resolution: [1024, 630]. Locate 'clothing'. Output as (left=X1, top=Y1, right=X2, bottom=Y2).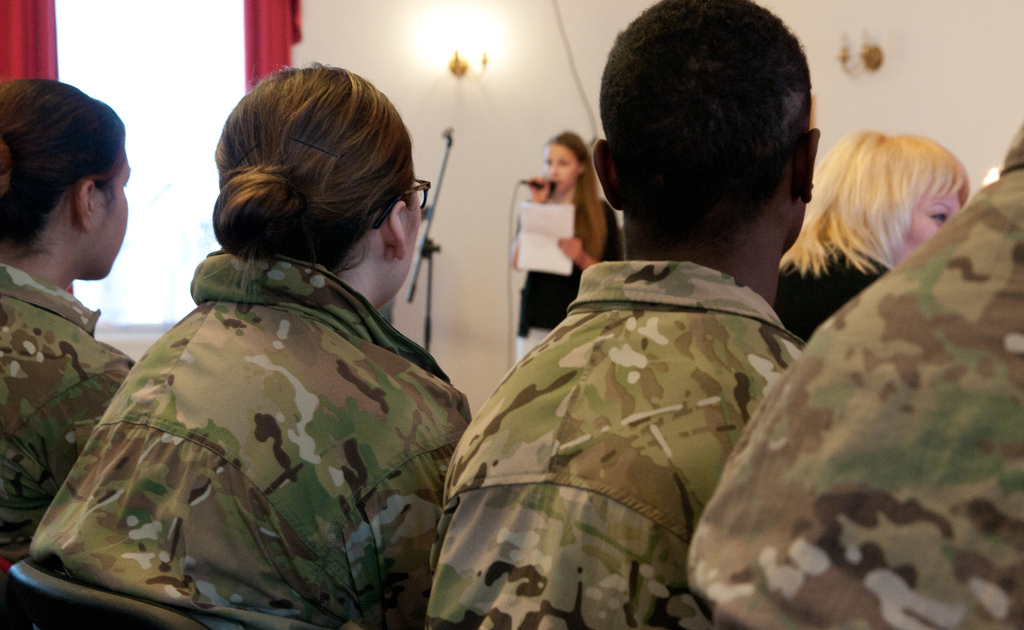
(left=774, top=240, right=892, bottom=341).
